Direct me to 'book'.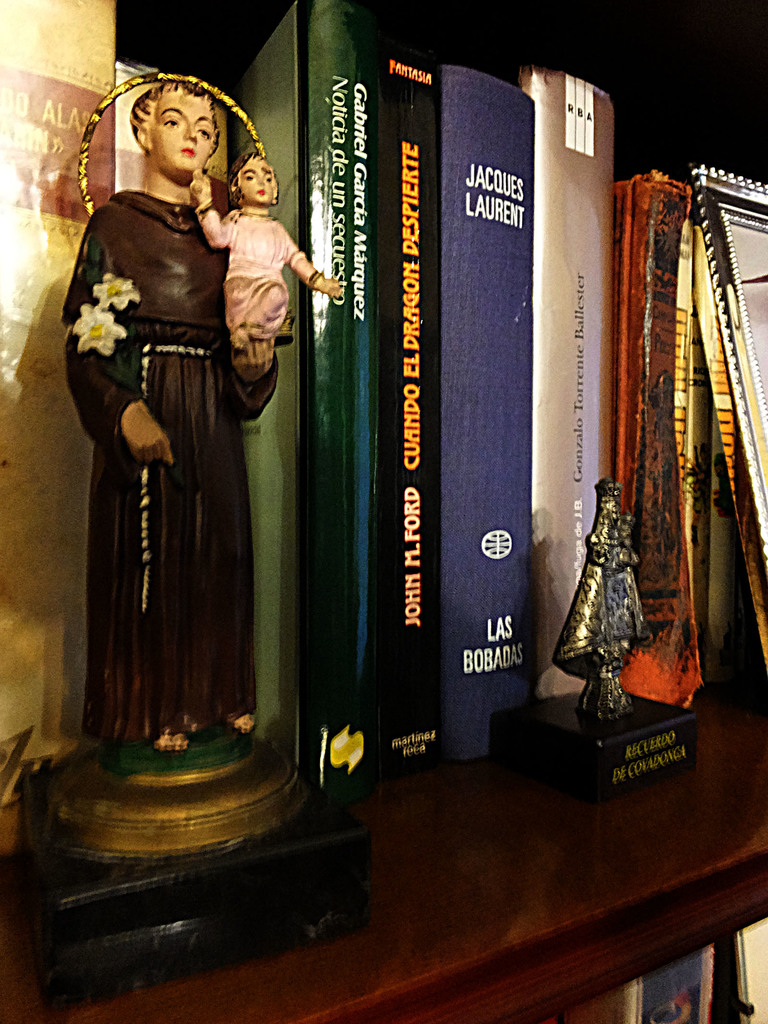
Direction: (left=426, top=64, right=543, bottom=767).
